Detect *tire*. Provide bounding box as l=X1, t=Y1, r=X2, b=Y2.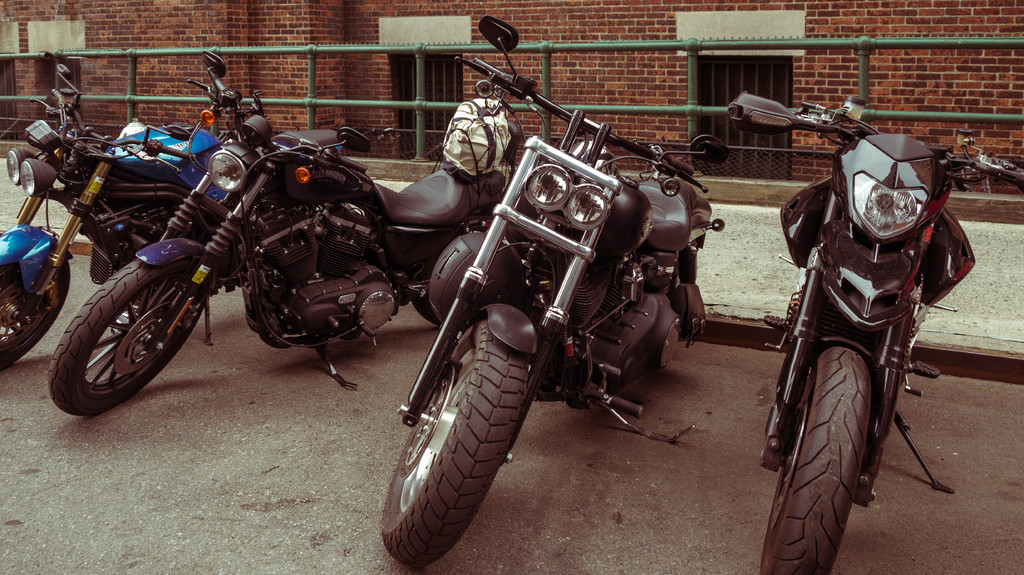
l=44, t=238, r=214, b=413.
